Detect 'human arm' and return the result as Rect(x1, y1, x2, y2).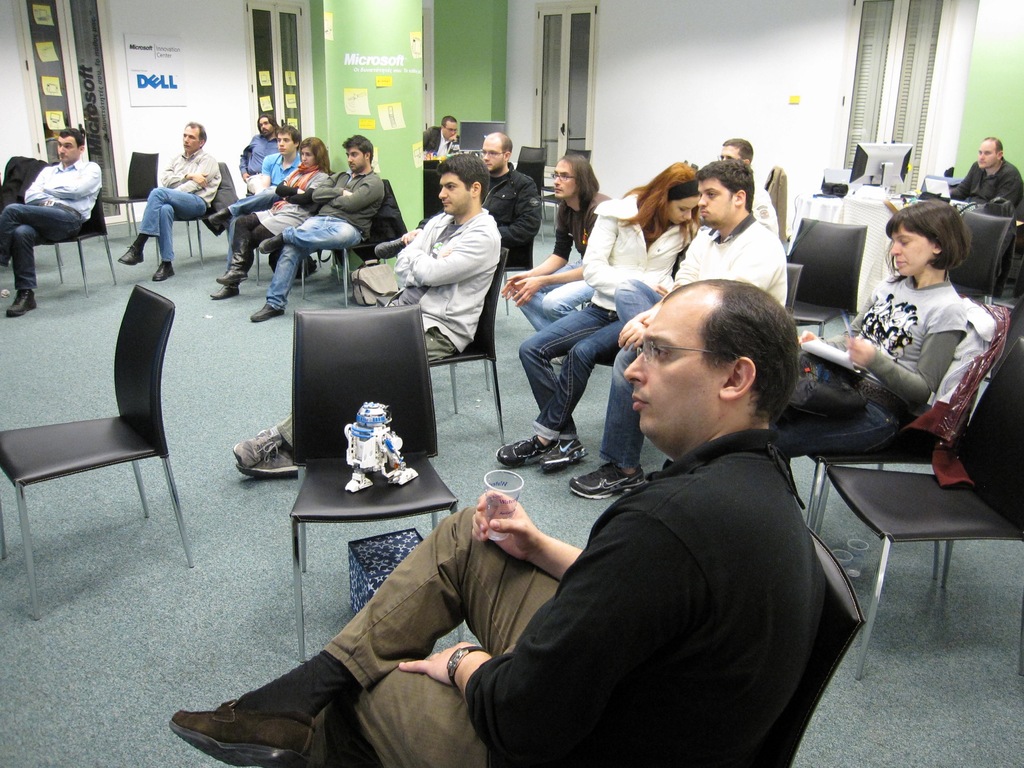
Rect(616, 236, 703, 349).
